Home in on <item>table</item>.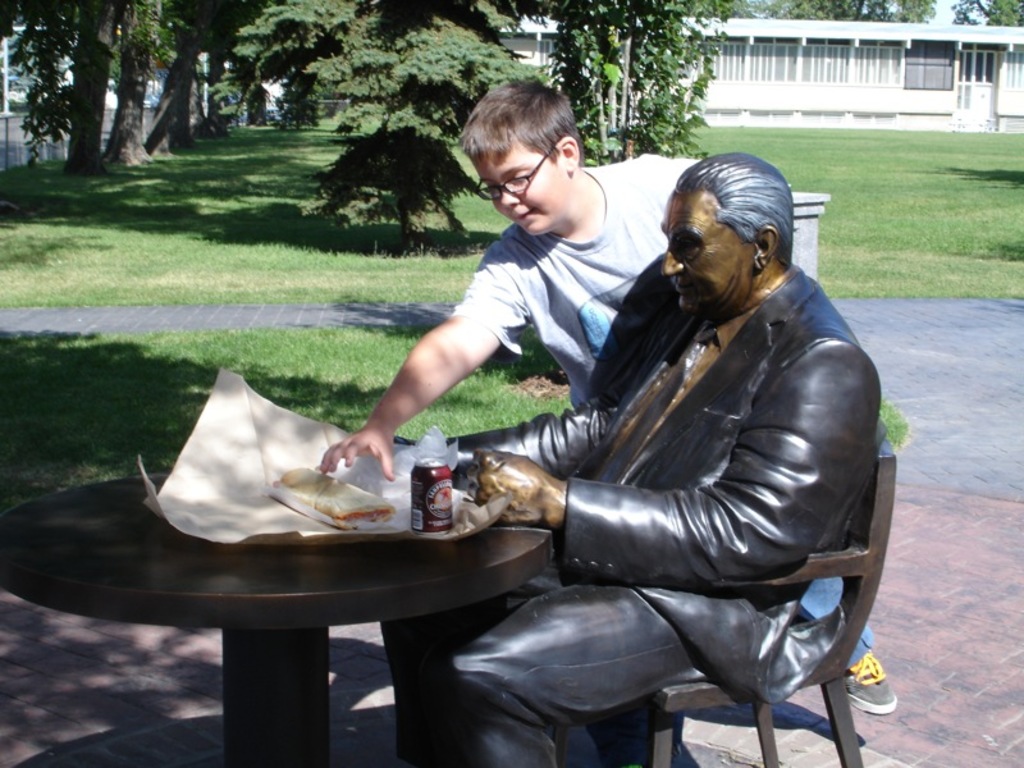
Homed in at (left=40, top=466, right=531, bottom=714).
